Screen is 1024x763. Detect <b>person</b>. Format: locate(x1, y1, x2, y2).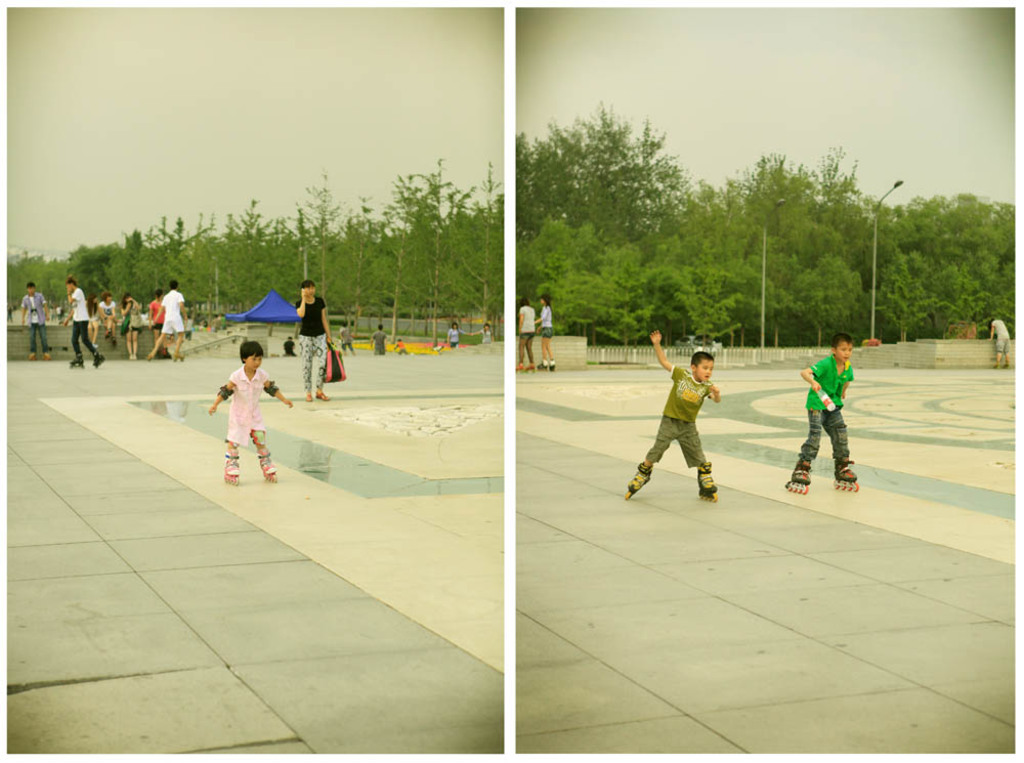
locate(294, 274, 340, 401).
